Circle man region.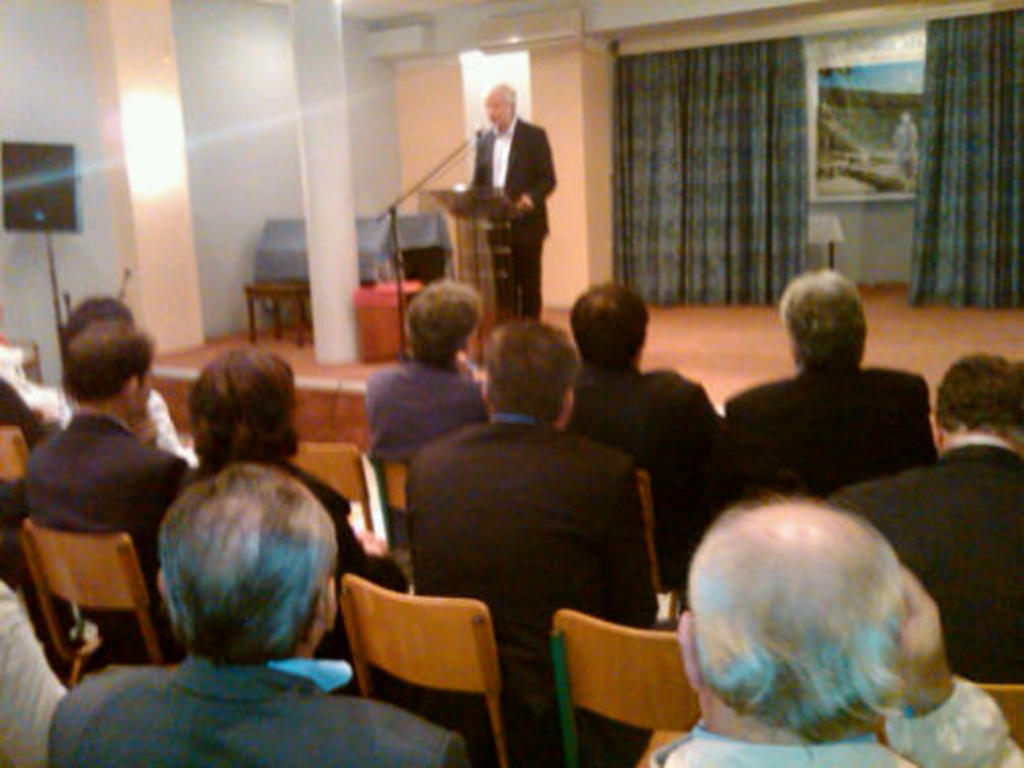
Region: rect(397, 315, 645, 766).
